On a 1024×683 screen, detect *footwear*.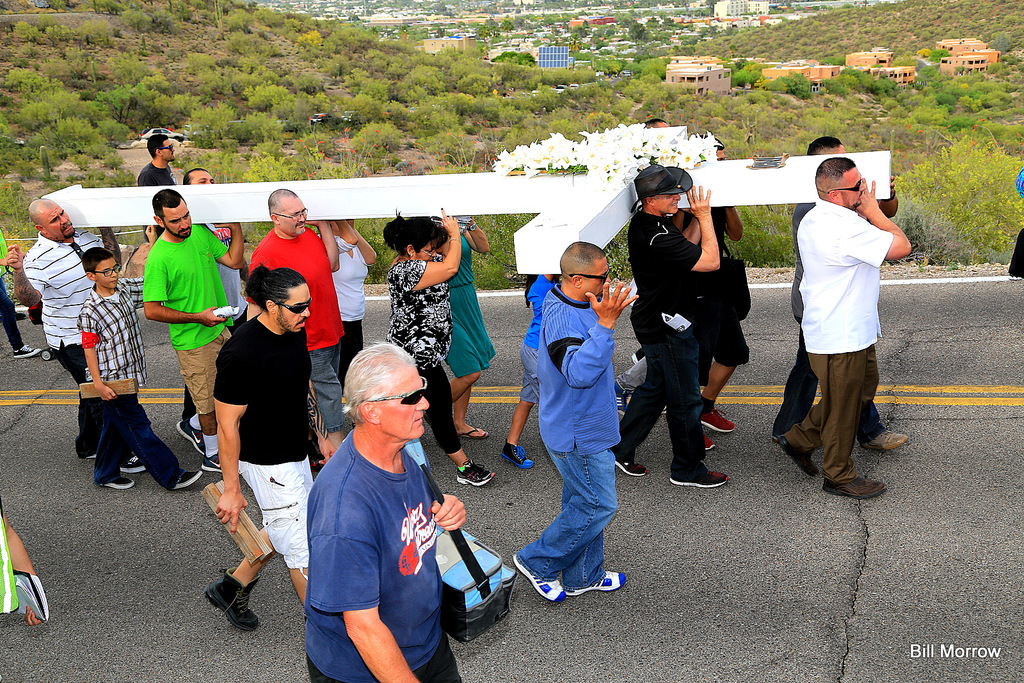
x1=99, y1=474, x2=138, y2=492.
